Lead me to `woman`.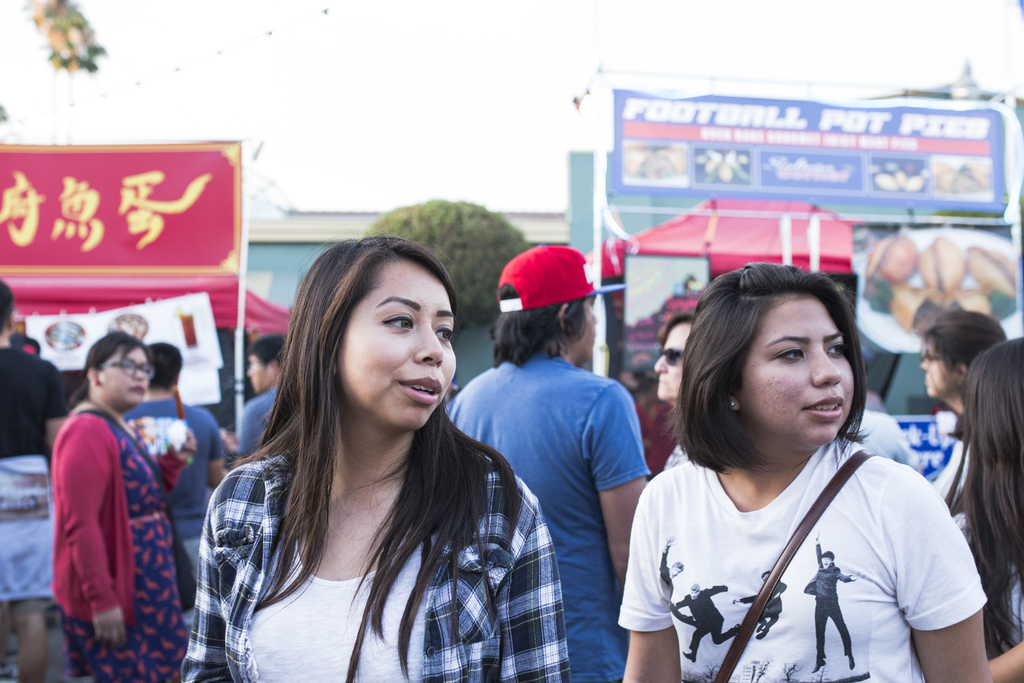
Lead to 924 309 1012 514.
